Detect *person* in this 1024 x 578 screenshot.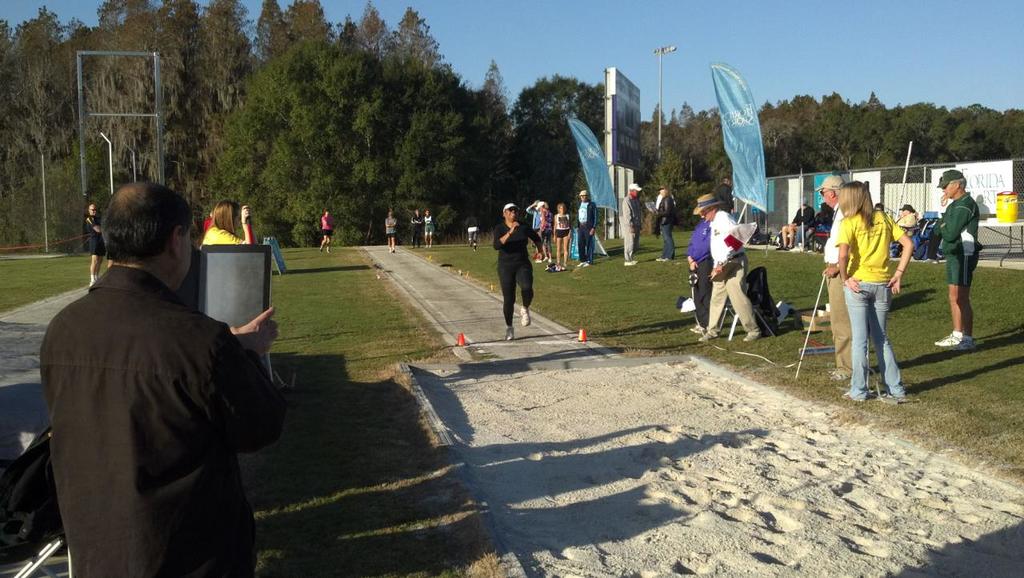
Detection: {"left": 465, "top": 212, "right": 479, "bottom": 251}.
